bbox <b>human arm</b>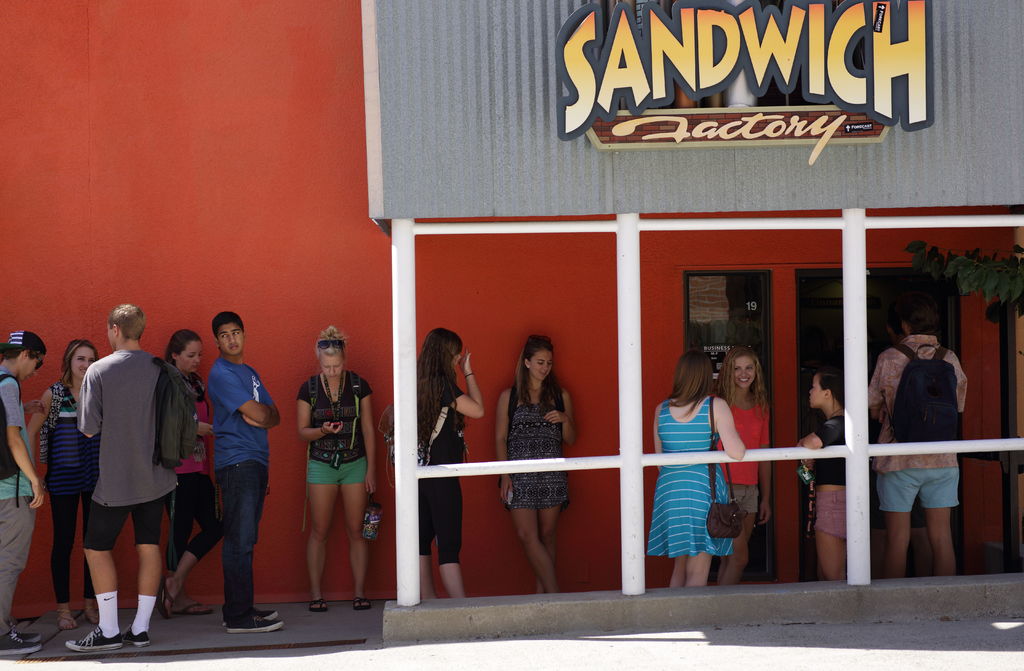
Rect(436, 346, 486, 417)
